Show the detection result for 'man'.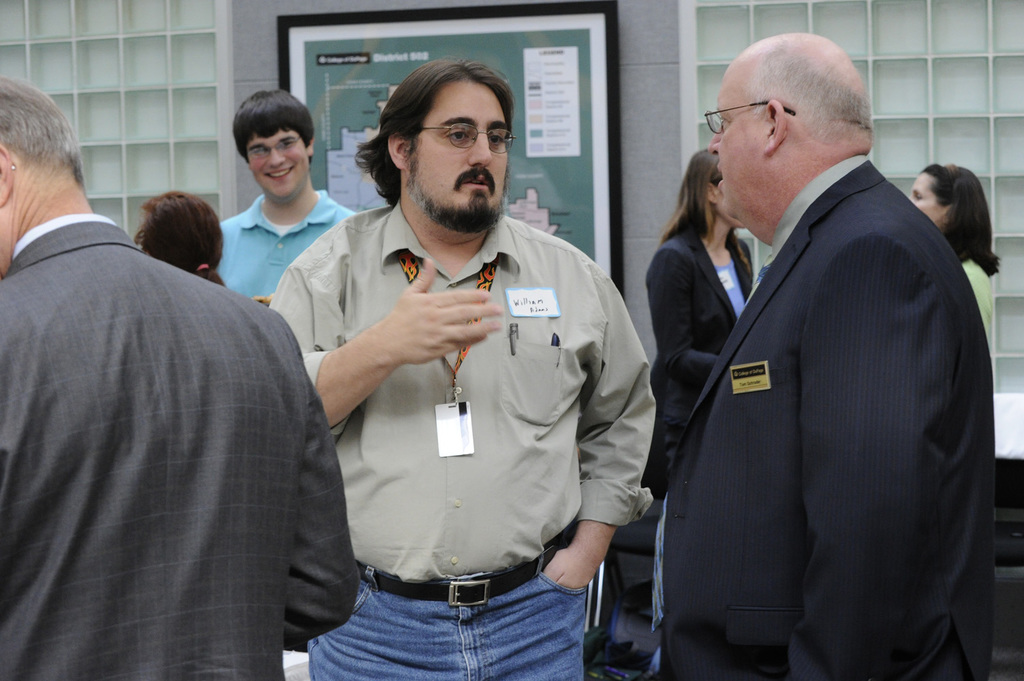
region(274, 59, 655, 680).
